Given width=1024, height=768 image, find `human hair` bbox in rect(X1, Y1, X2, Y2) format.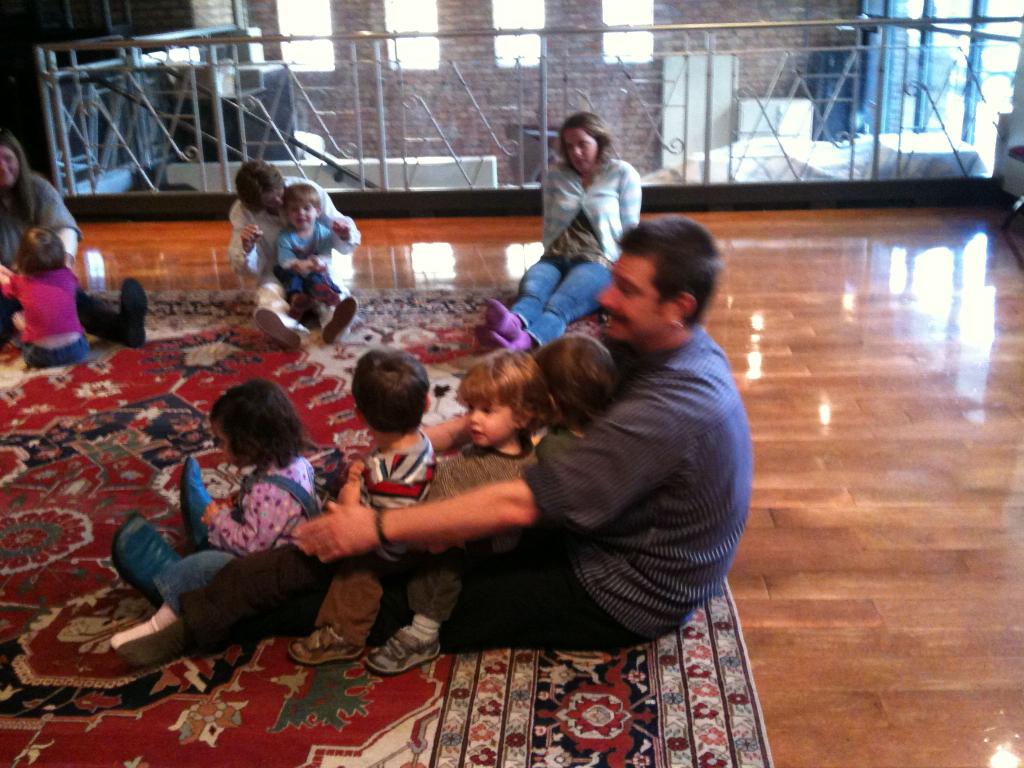
rect(531, 333, 620, 437).
